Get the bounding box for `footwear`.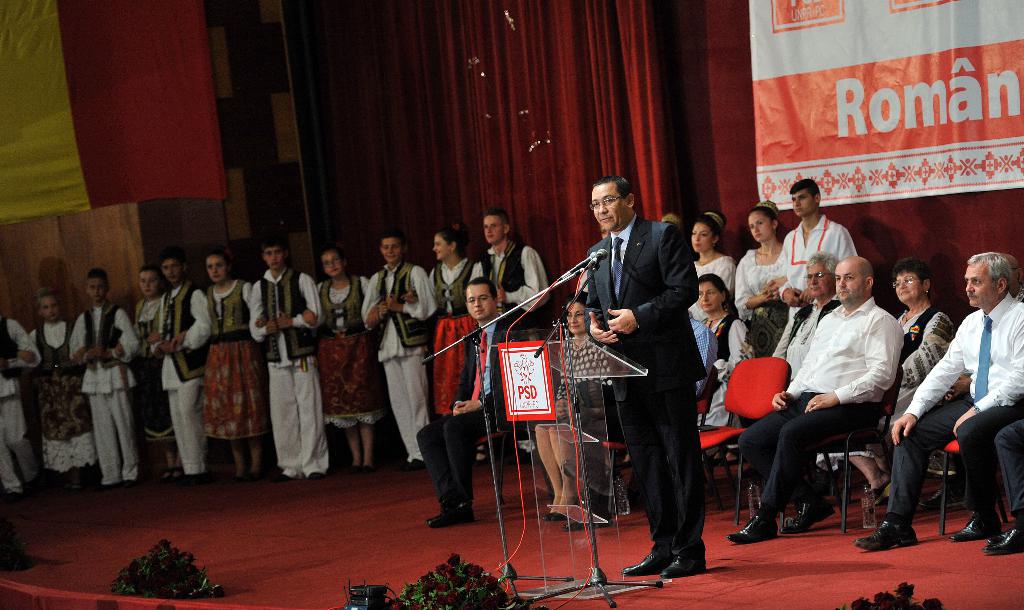
x1=948, y1=513, x2=998, y2=543.
